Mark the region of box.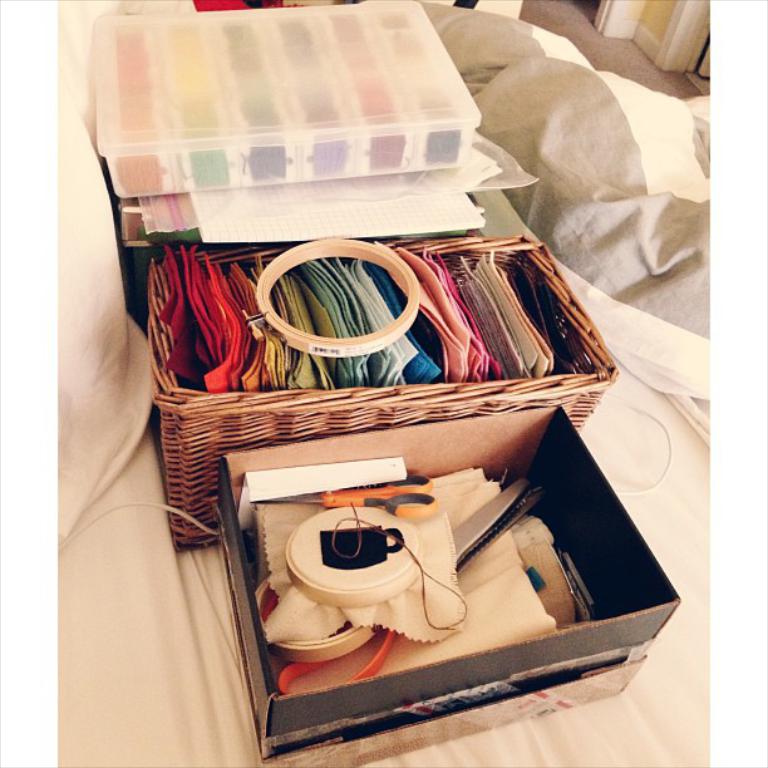
Region: 141/375/675/760.
